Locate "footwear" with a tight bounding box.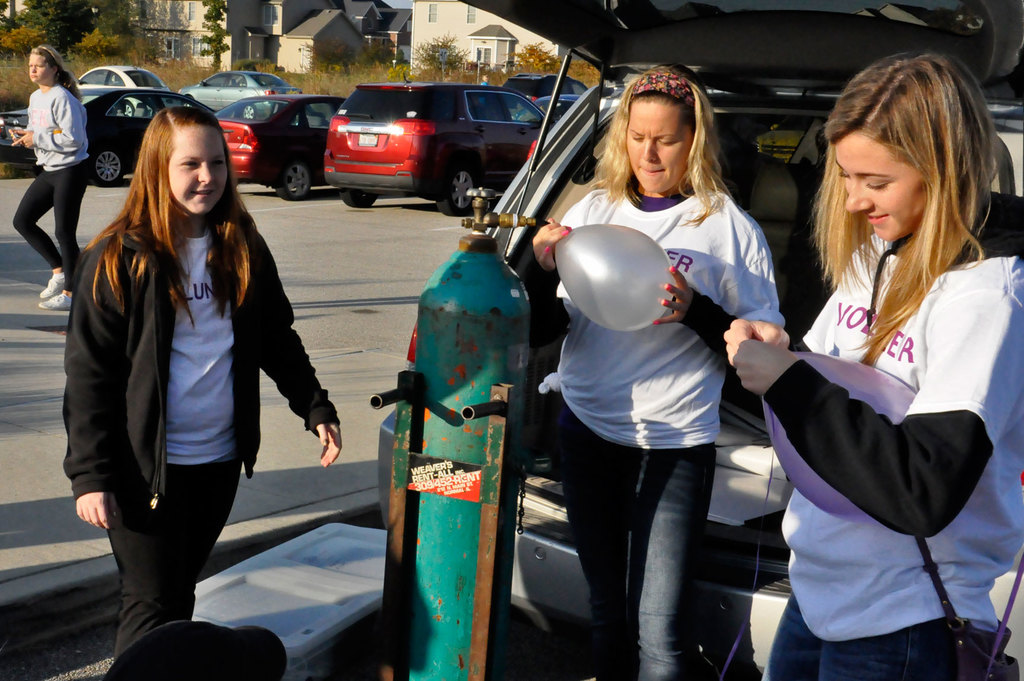
36/272/67/298.
